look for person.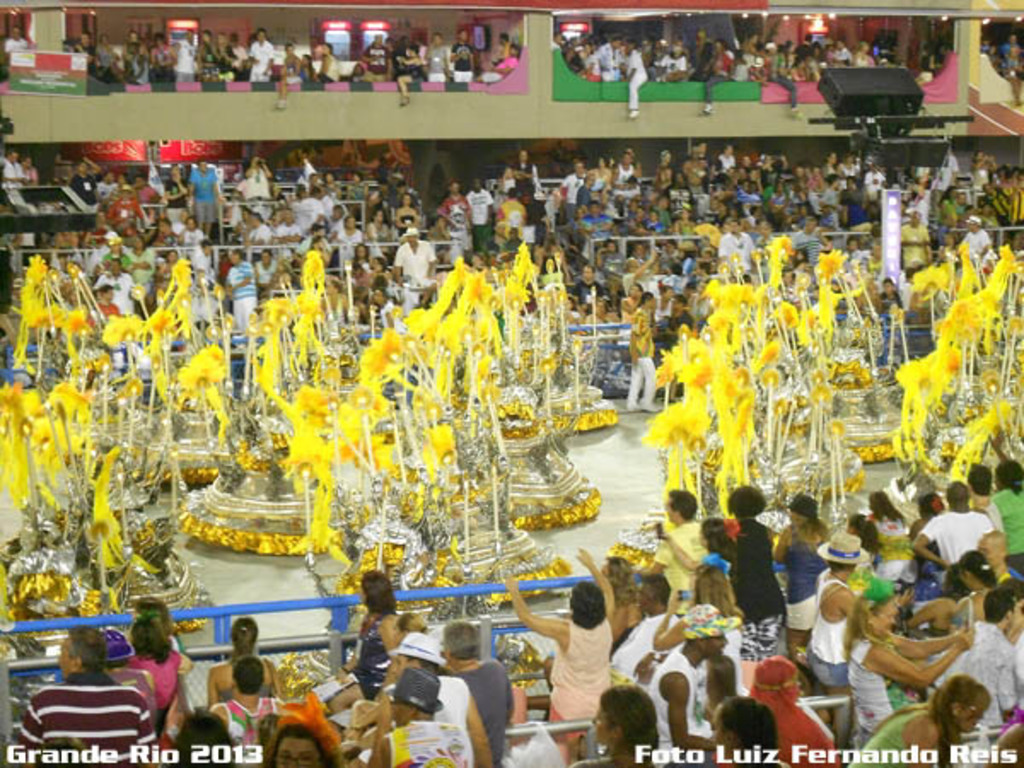
Found: box=[976, 534, 1021, 577].
